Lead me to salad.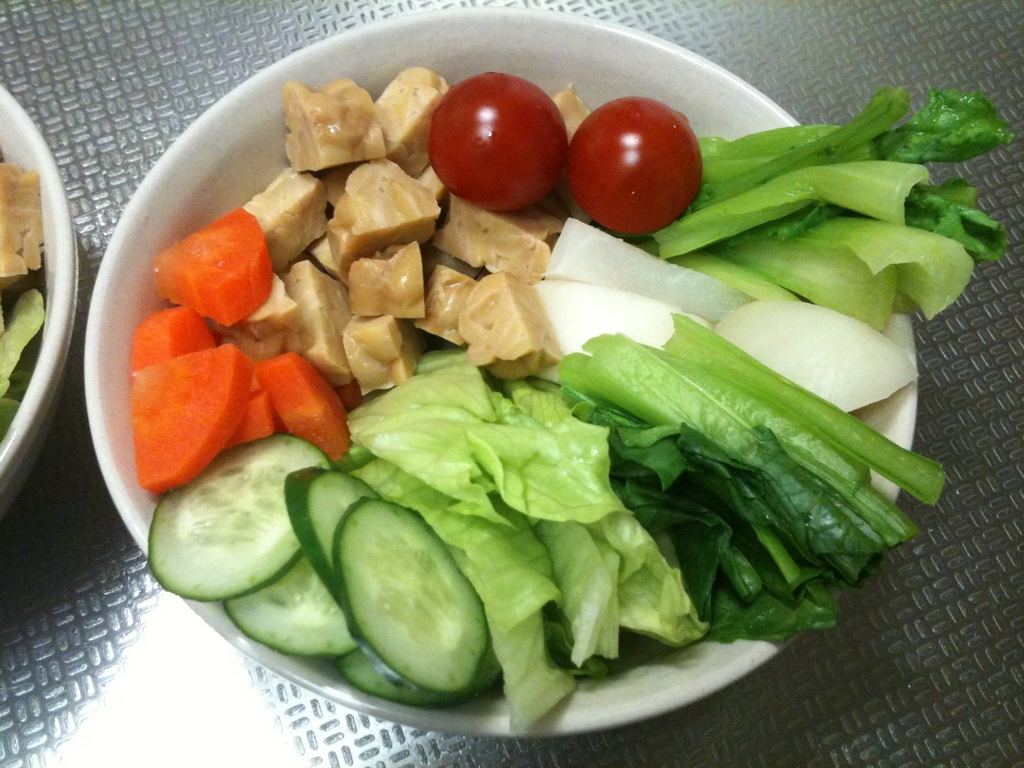
Lead to l=118, t=80, r=1023, b=731.
